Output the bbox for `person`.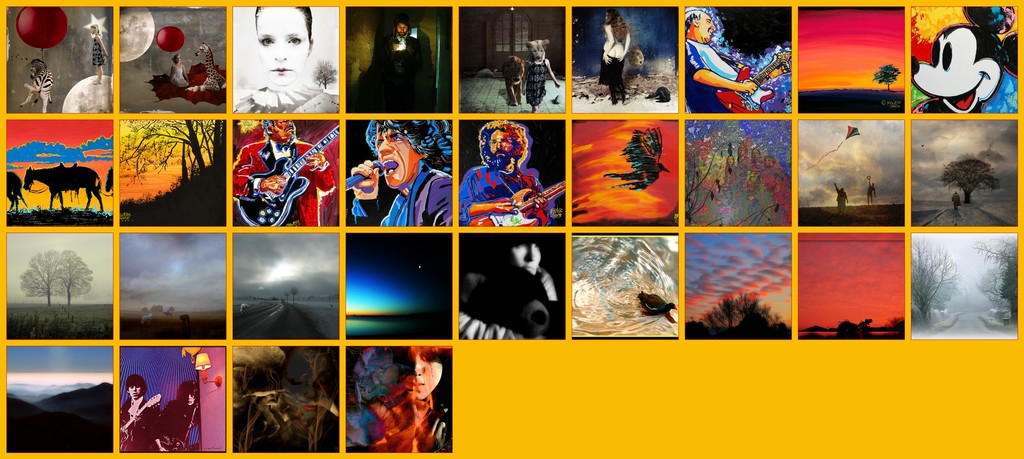
bbox=(687, 13, 782, 119).
